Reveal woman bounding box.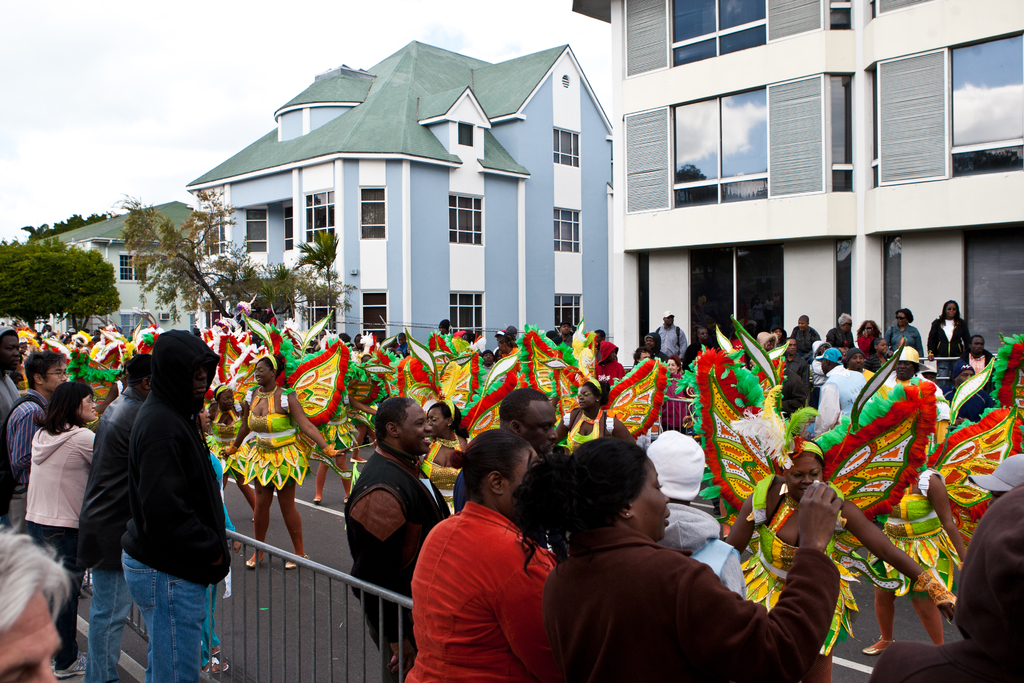
Revealed: bbox=[885, 309, 925, 366].
